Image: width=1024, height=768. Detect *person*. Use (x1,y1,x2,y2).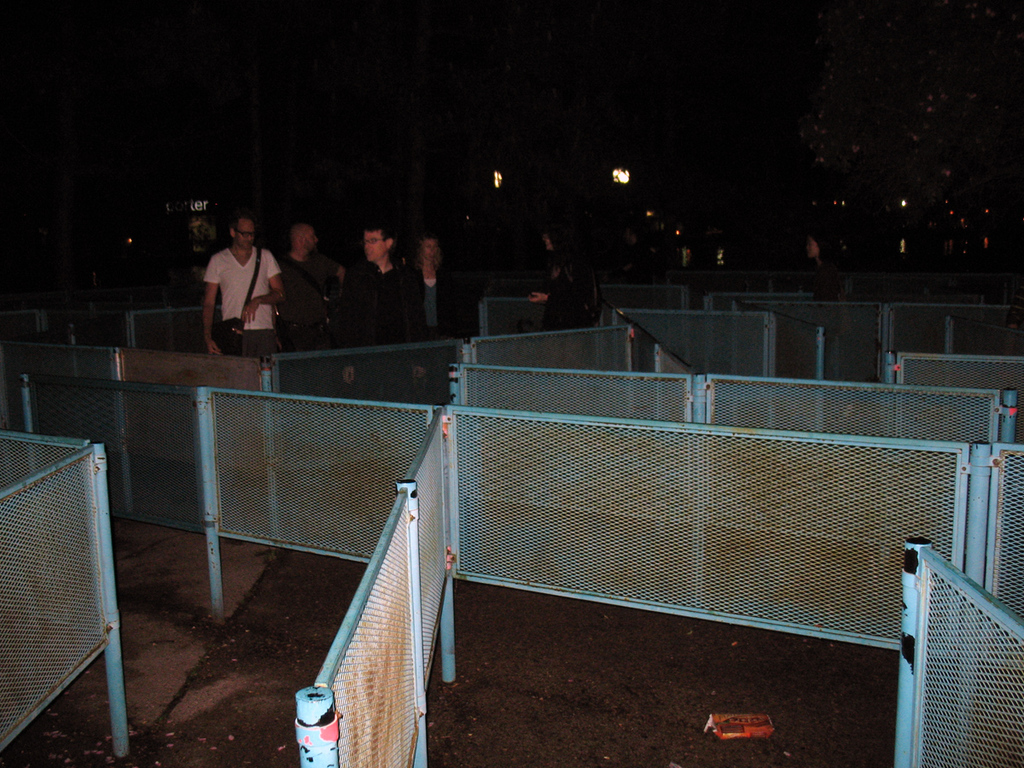
(407,229,463,337).
